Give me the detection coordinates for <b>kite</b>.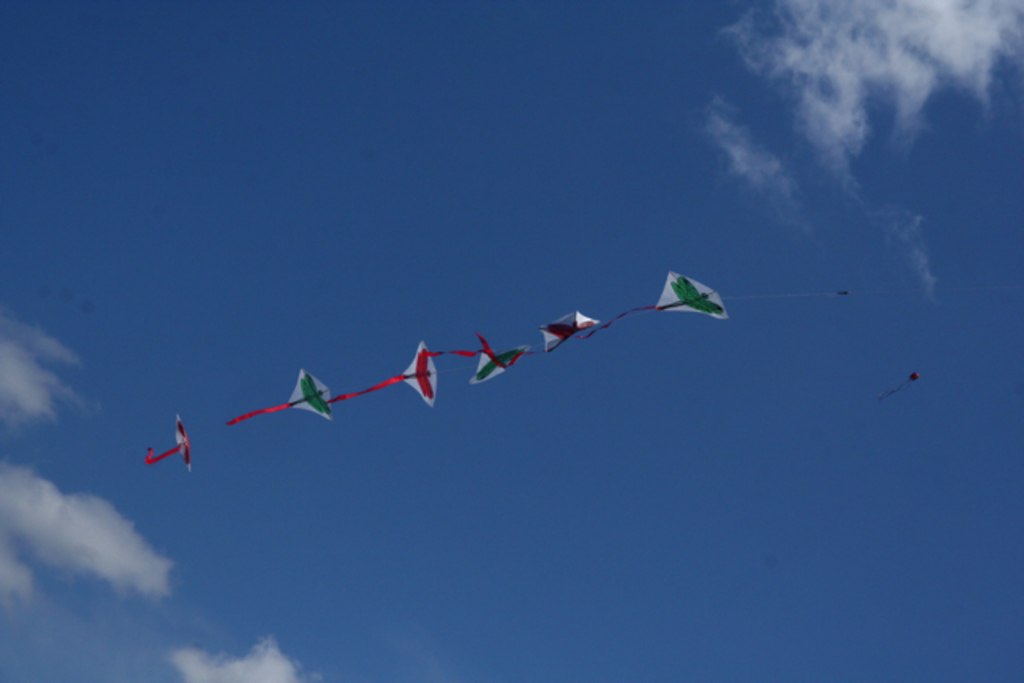
<bbox>142, 411, 192, 475</bbox>.
